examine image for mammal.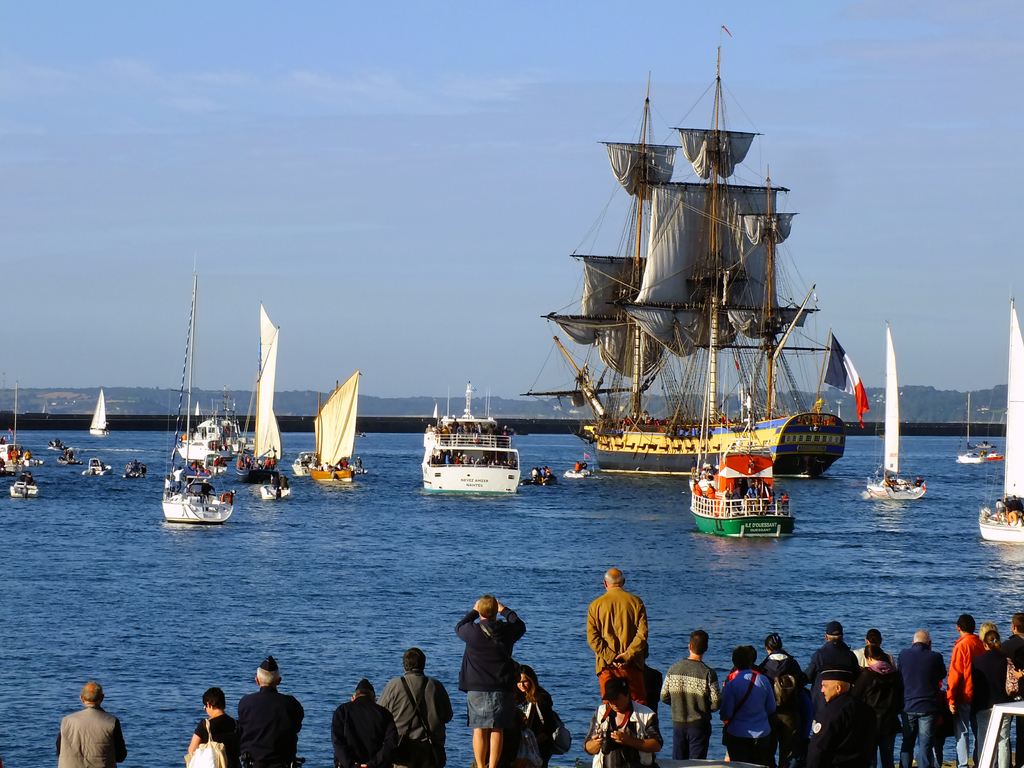
Examination result: left=728, top=646, right=767, bottom=670.
